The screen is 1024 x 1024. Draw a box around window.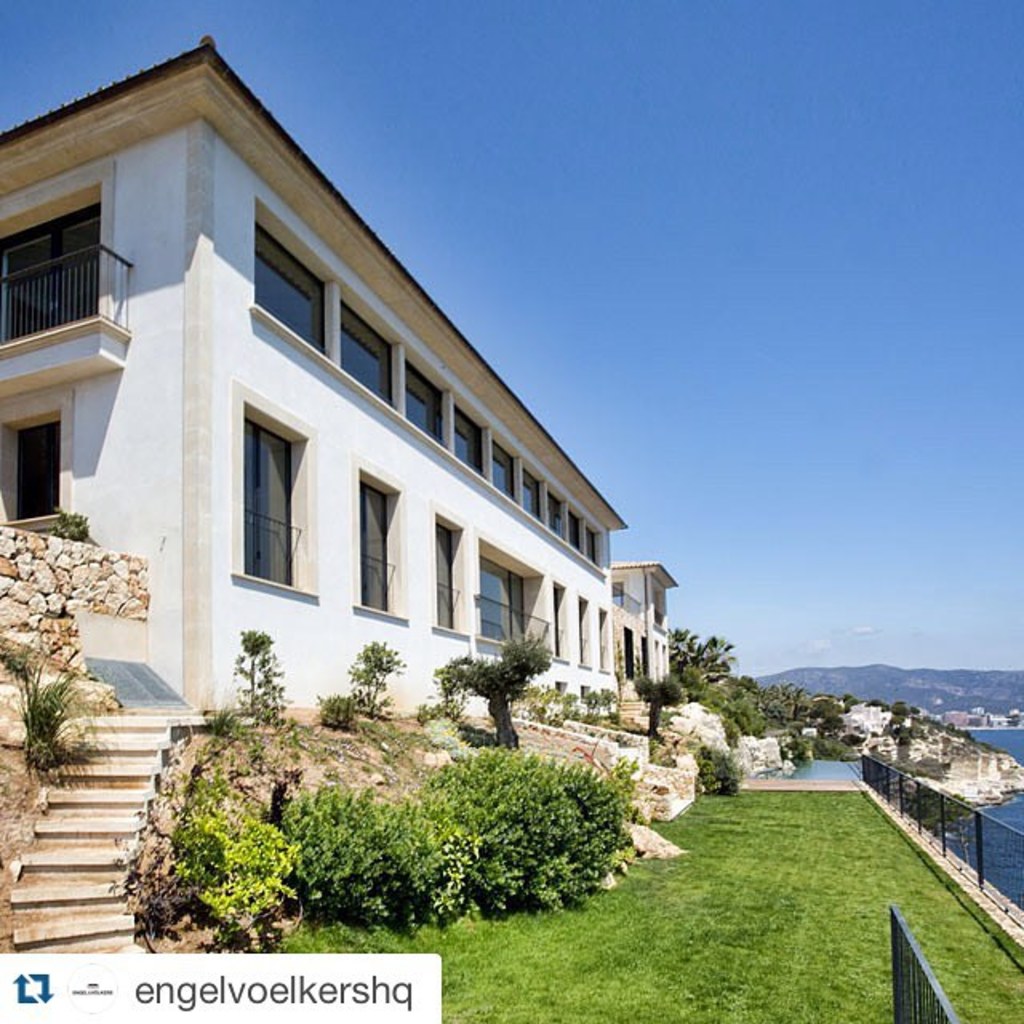
(x1=336, y1=304, x2=394, y2=411).
